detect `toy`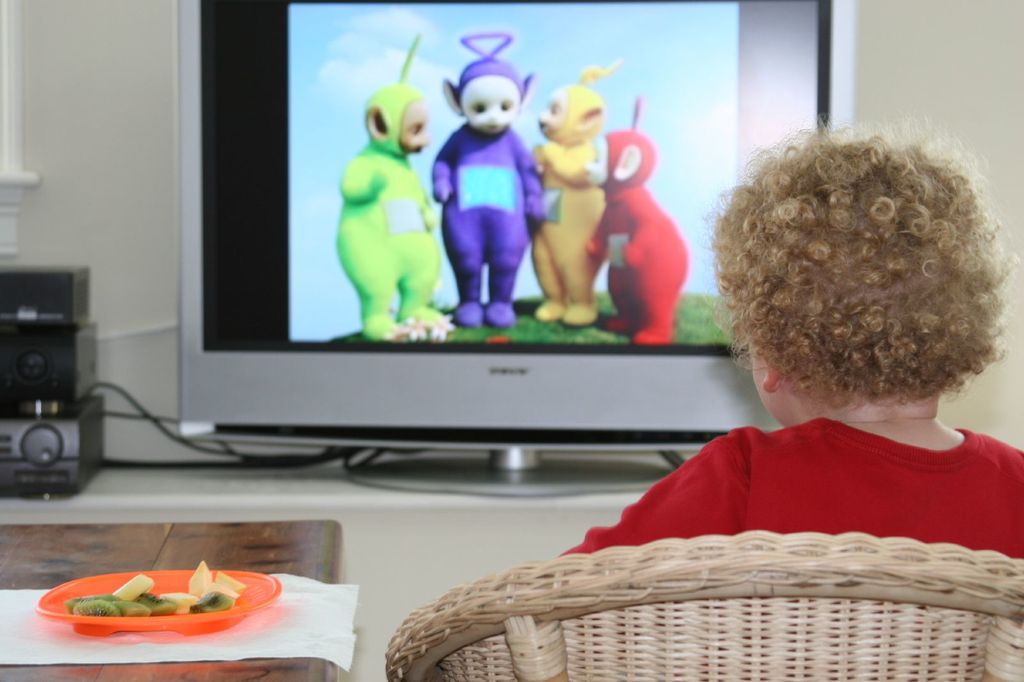
detection(436, 76, 553, 305)
